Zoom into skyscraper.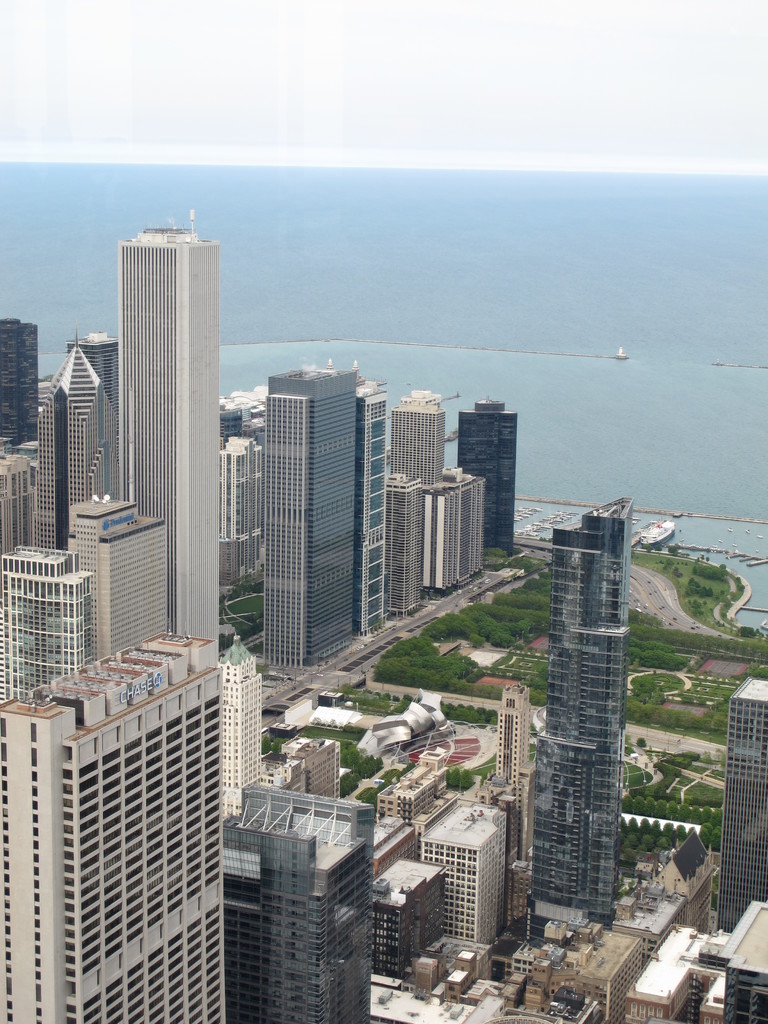
Zoom target: x1=32 y1=323 x2=104 y2=533.
